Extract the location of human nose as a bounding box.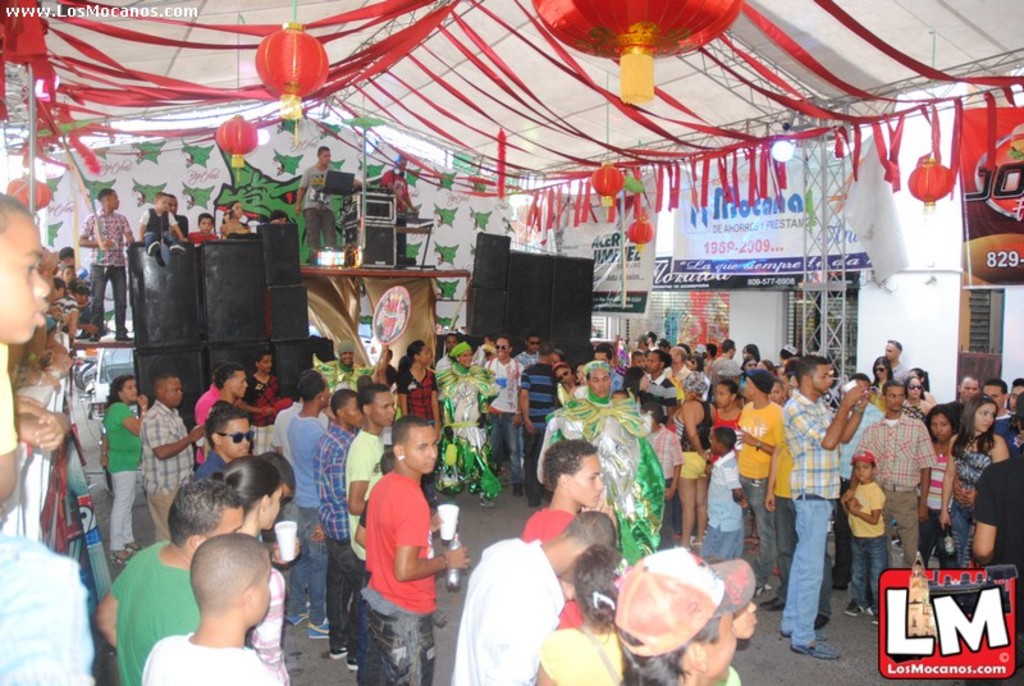
bbox(241, 435, 247, 443).
